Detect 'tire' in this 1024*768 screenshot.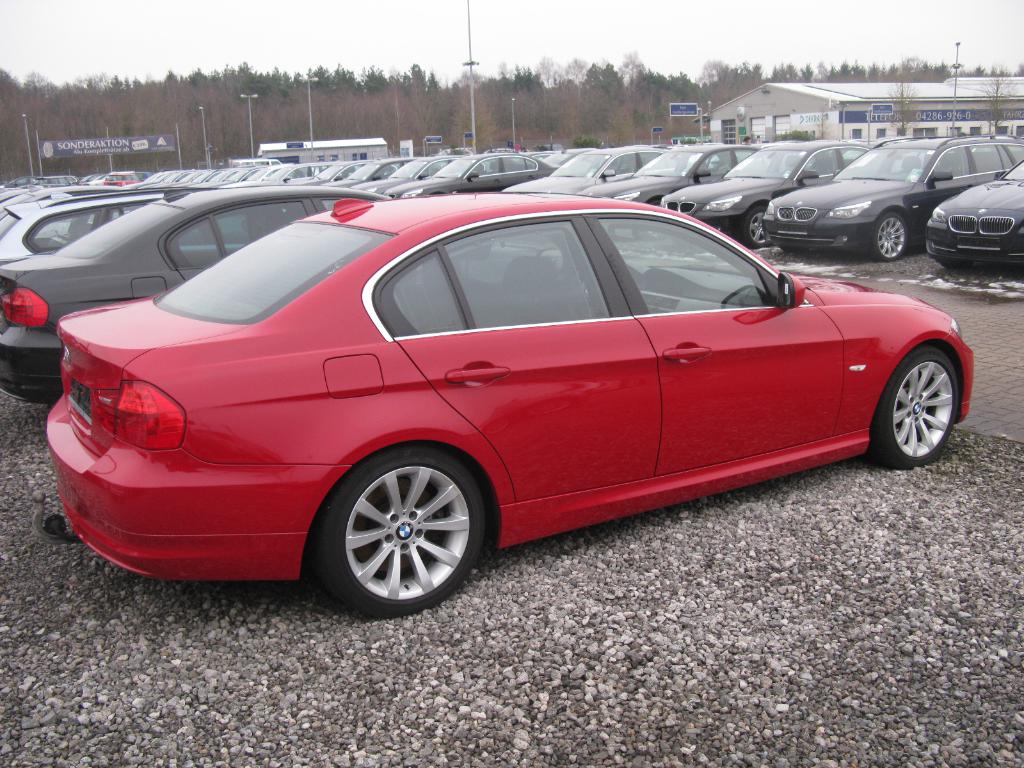
Detection: <box>868,212,911,260</box>.
